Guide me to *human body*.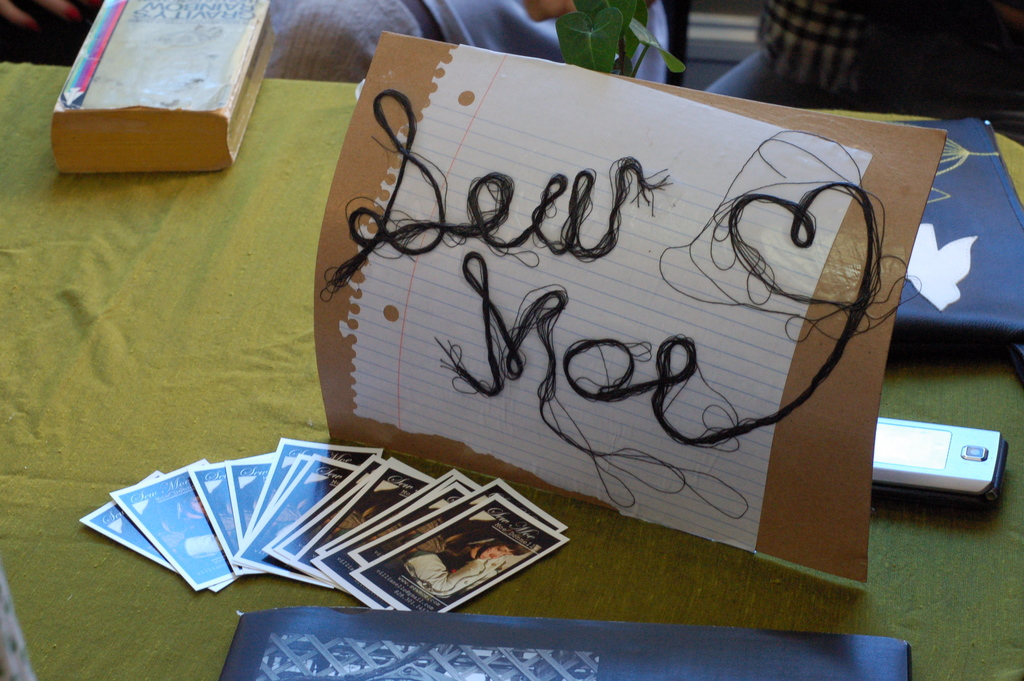
Guidance: Rect(695, 0, 1023, 127).
